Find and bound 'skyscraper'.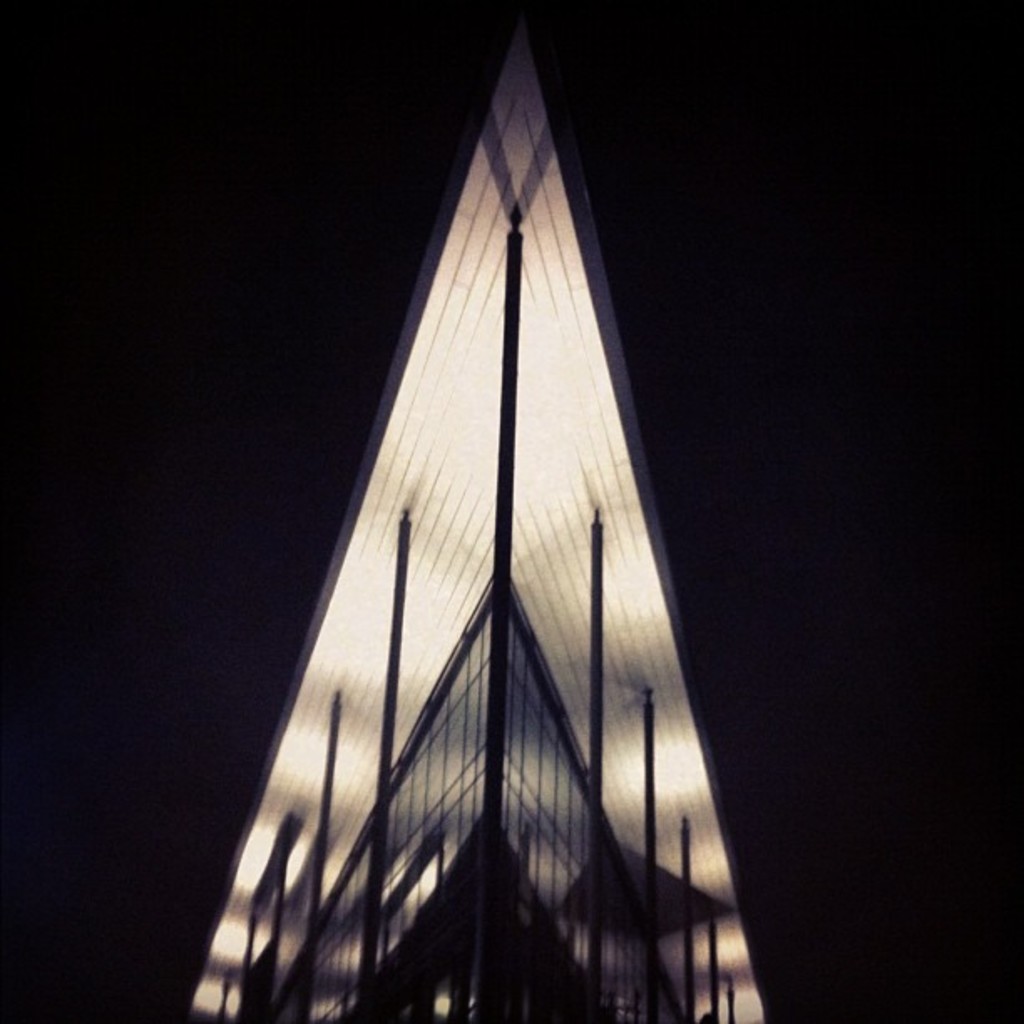
Bound: bbox(164, 23, 778, 1023).
